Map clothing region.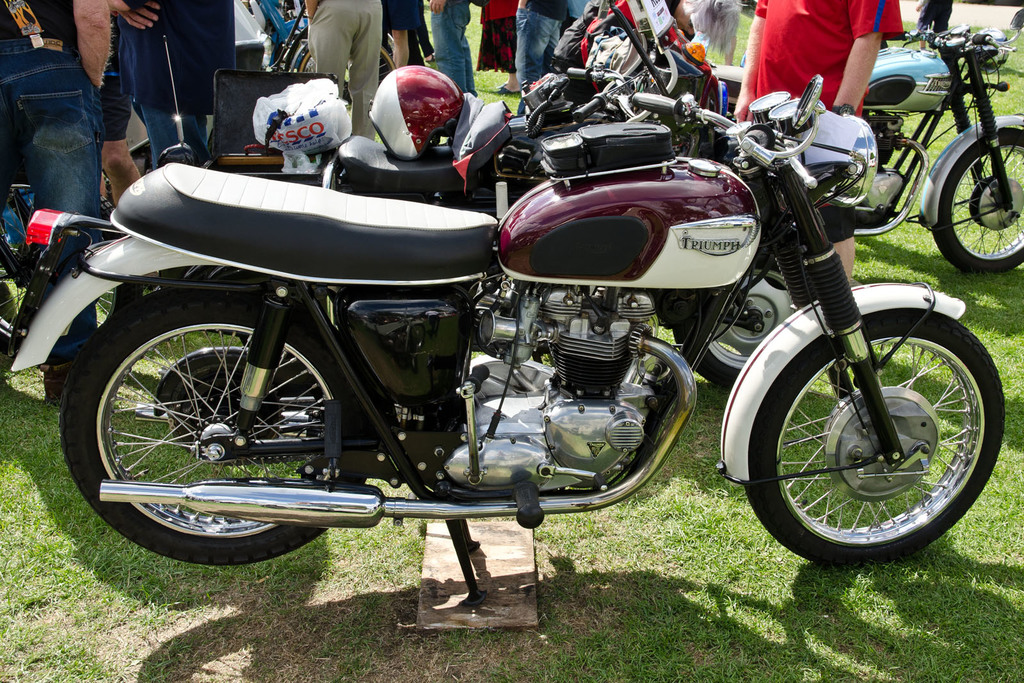
Mapped to crop(918, 0, 952, 37).
